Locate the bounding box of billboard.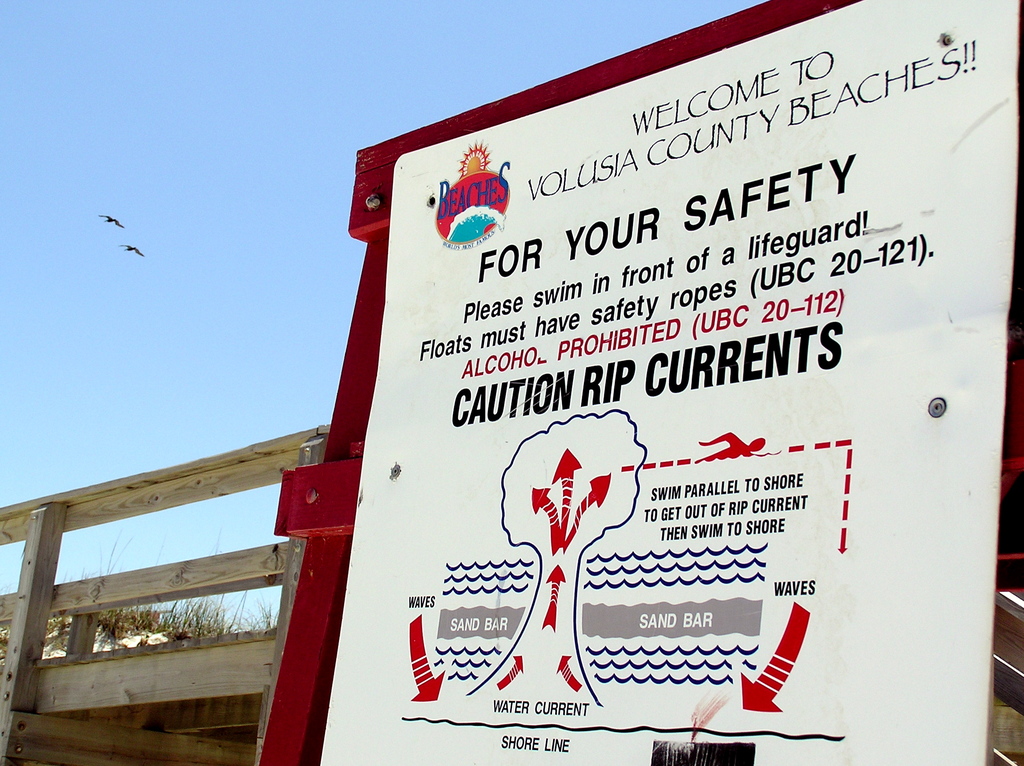
Bounding box: (left=216, top=0, right=1023, bottom=765).
